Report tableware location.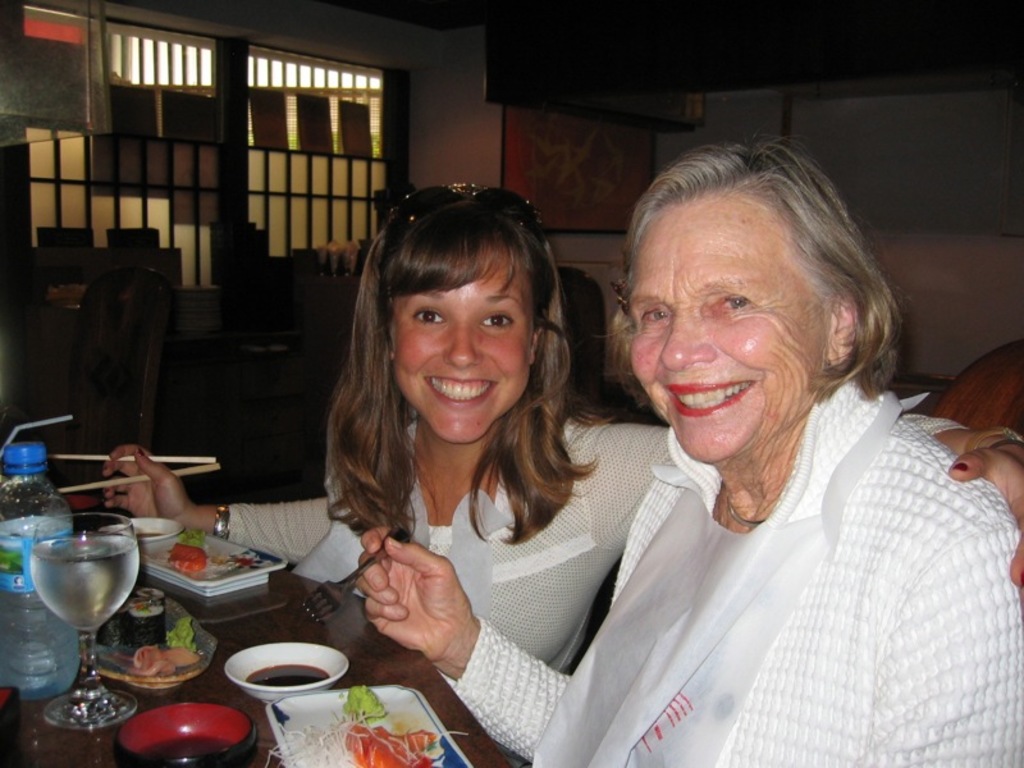
Report: 128, 512, 191, 561.
